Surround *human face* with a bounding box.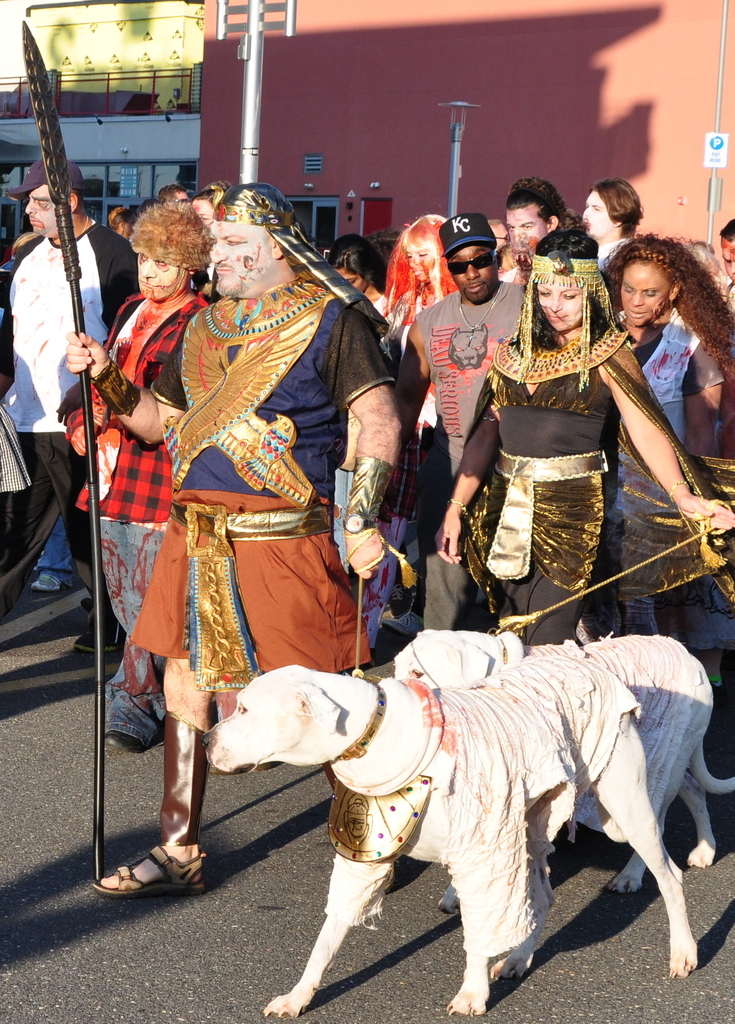
(x1=506, y1=205, x2=547, y2=270).
